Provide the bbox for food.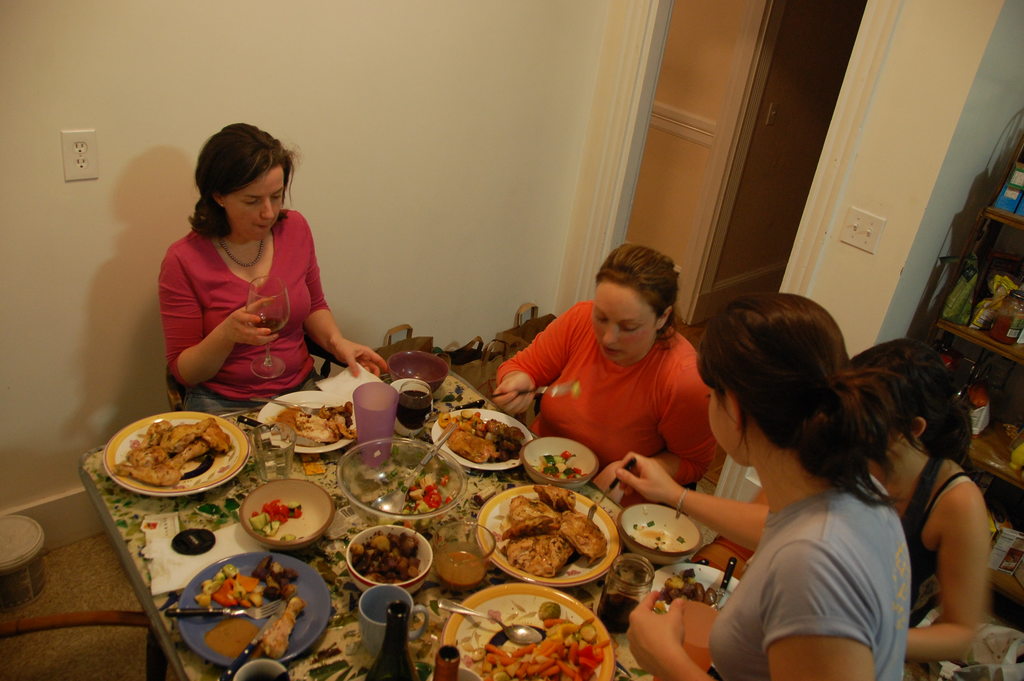
[267,400,356,448].
